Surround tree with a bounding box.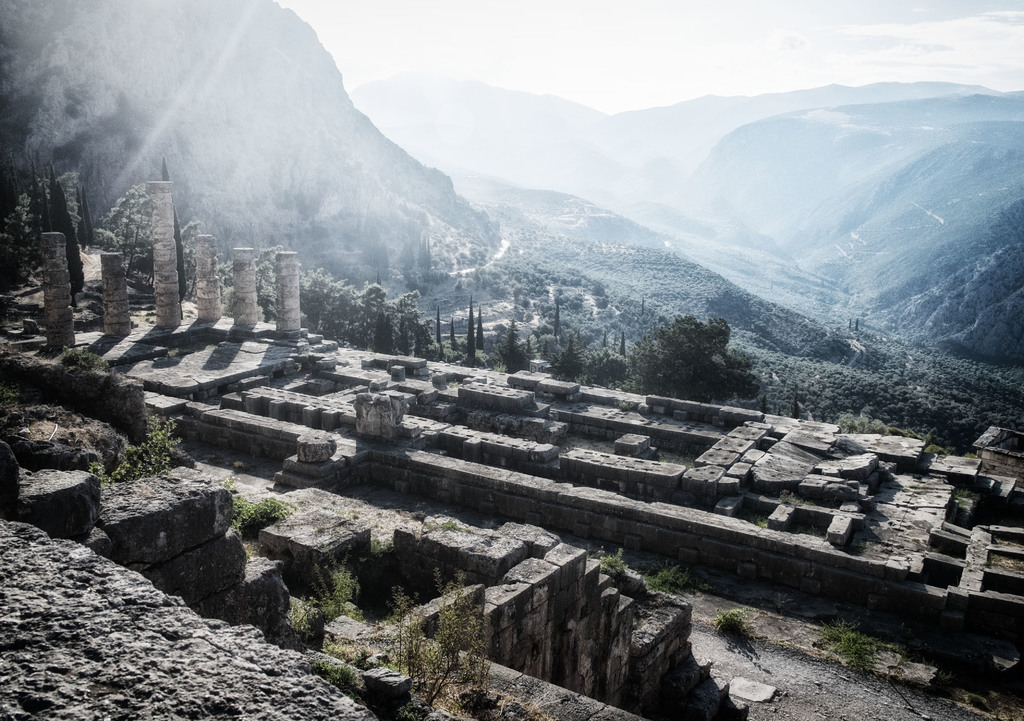
region(468, 295, 477, 362).
